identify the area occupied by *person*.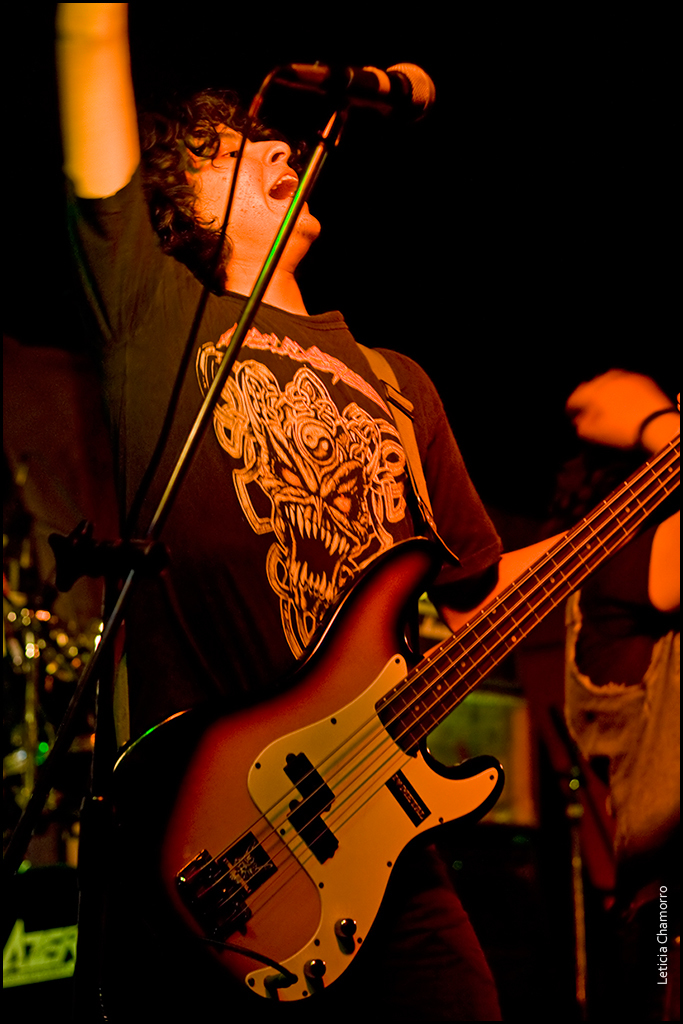
Area: (561, 367, 682, 695).
